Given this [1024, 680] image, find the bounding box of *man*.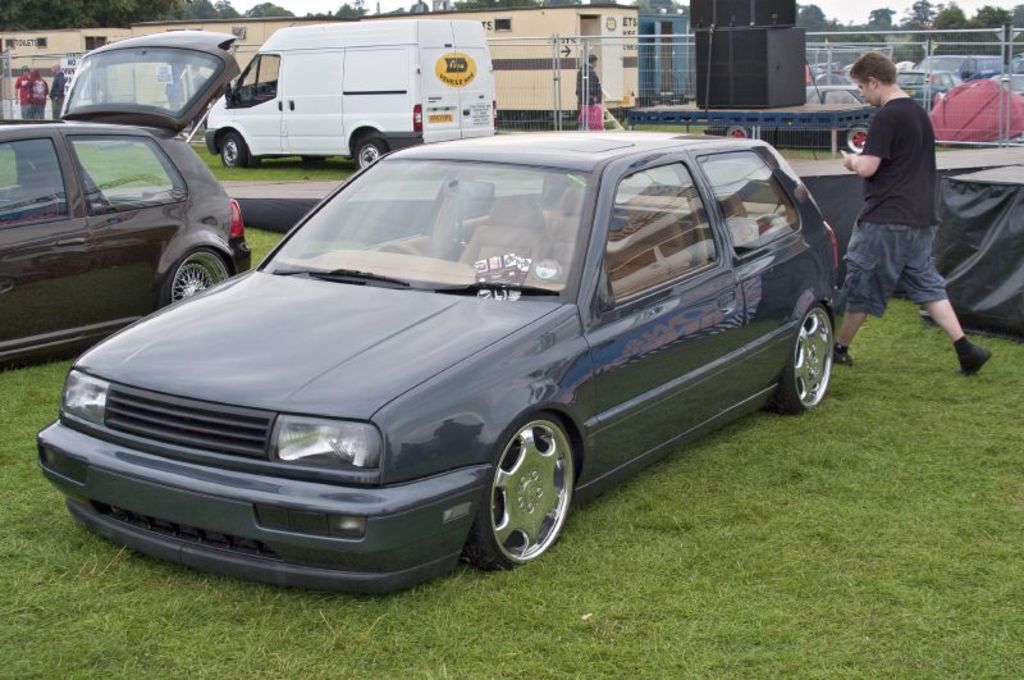
<box>44,60,68,114</box>.
